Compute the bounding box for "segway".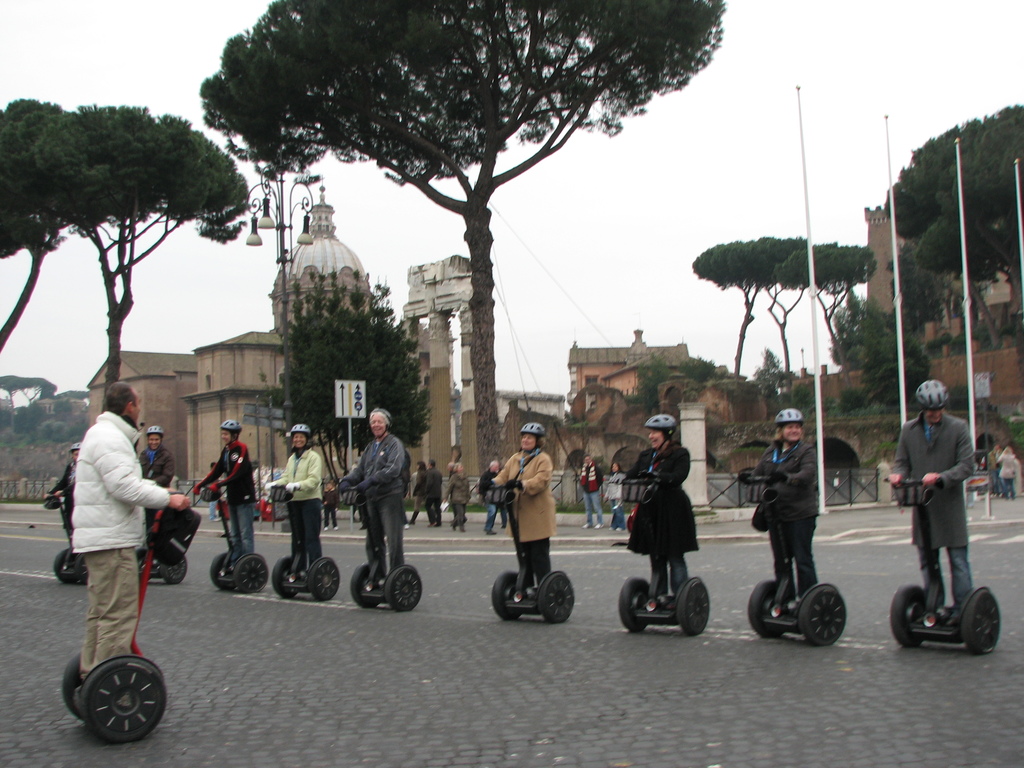
Rect(878, 477, 1001, 652).
